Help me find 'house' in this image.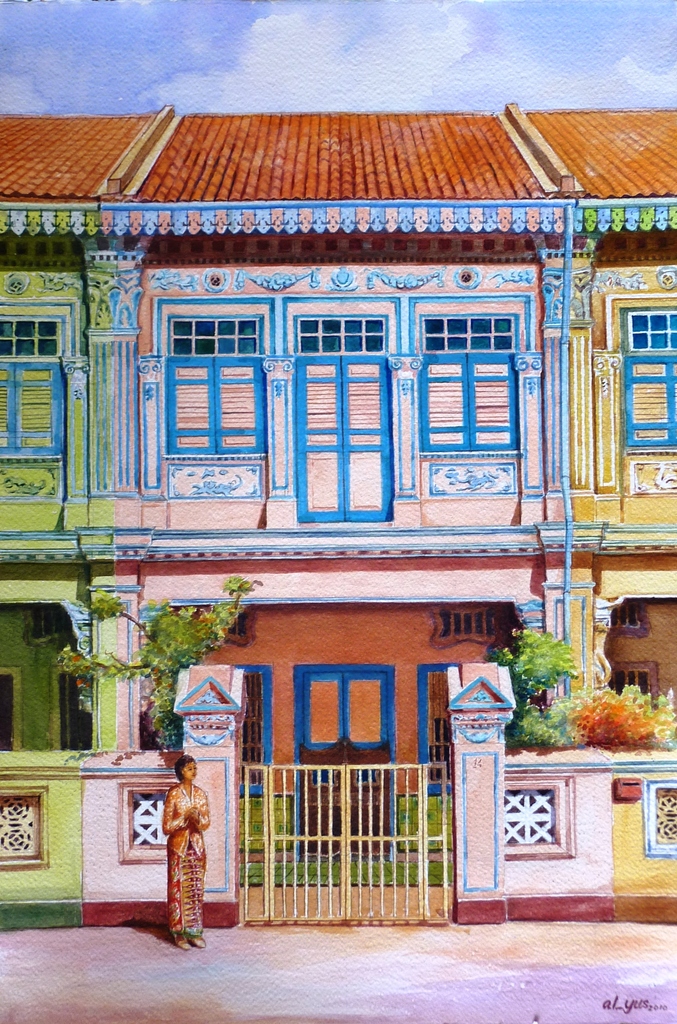
Found it: (x1=504, y1=102, x2=676, y2=921).
